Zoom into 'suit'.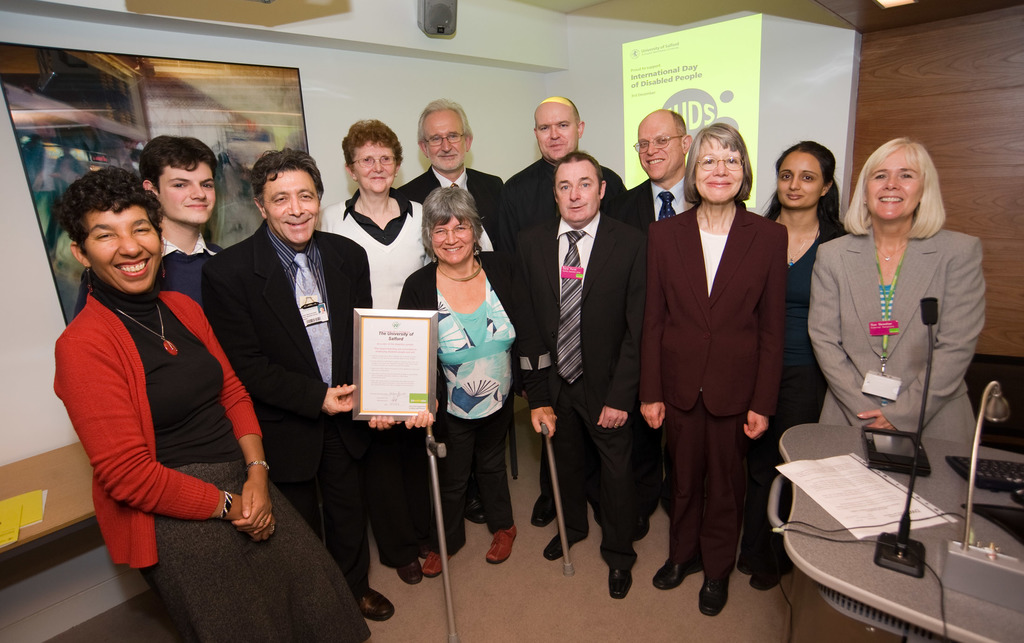
Zoom target: box=[747, 217, 856, 554].
